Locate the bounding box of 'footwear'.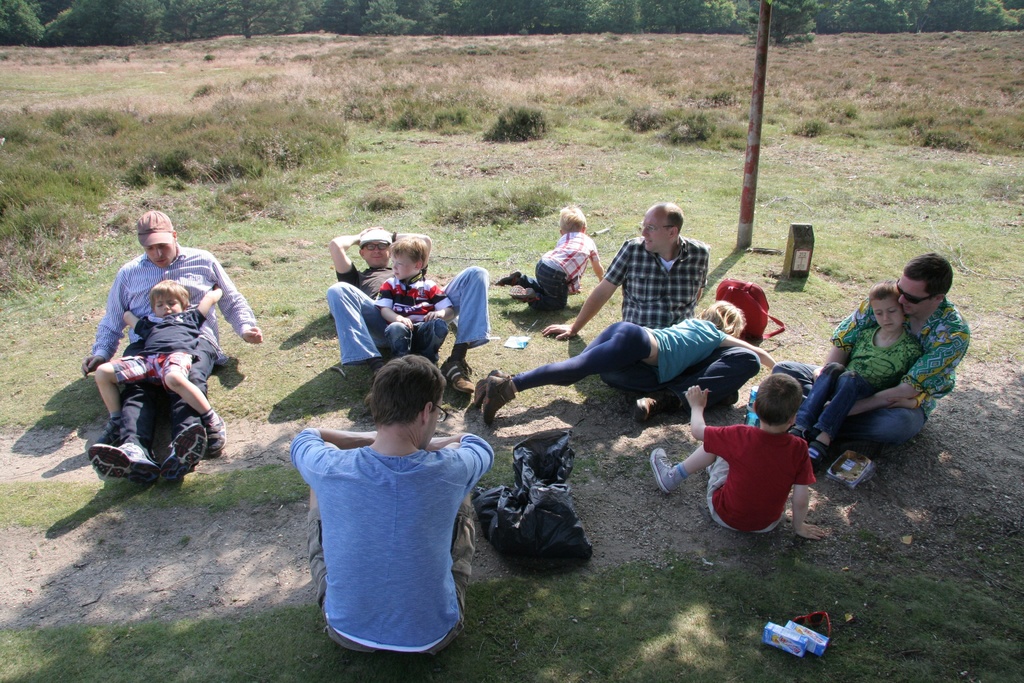
Bounding box: Rect(207, 410, 227, 456).
